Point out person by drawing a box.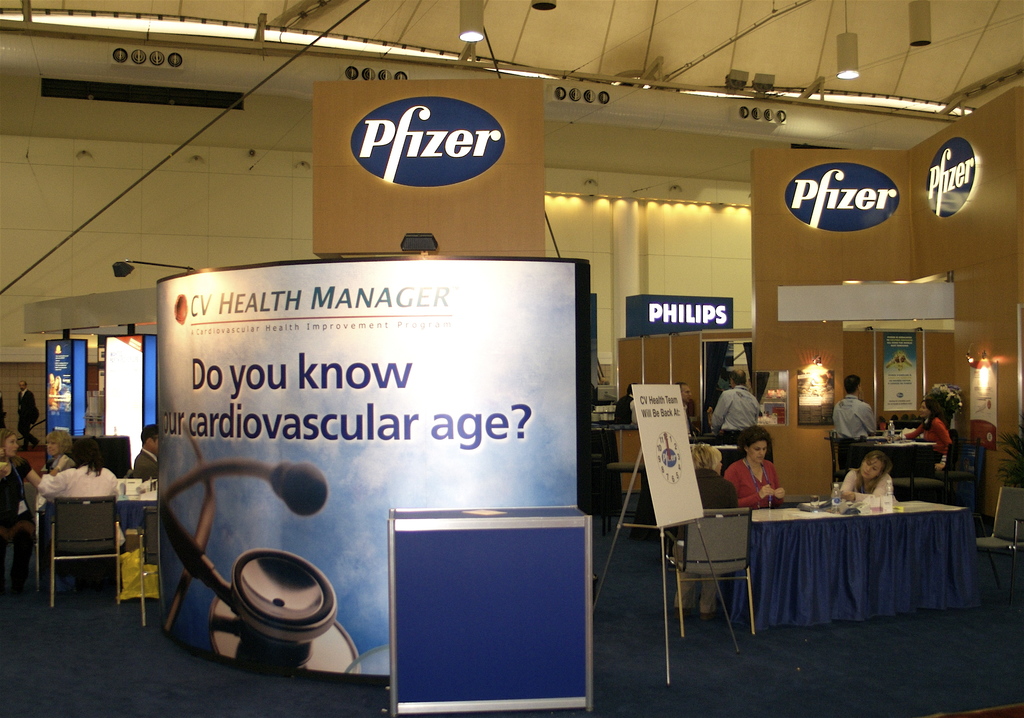
bbox=(665, 443, 740, 623).
